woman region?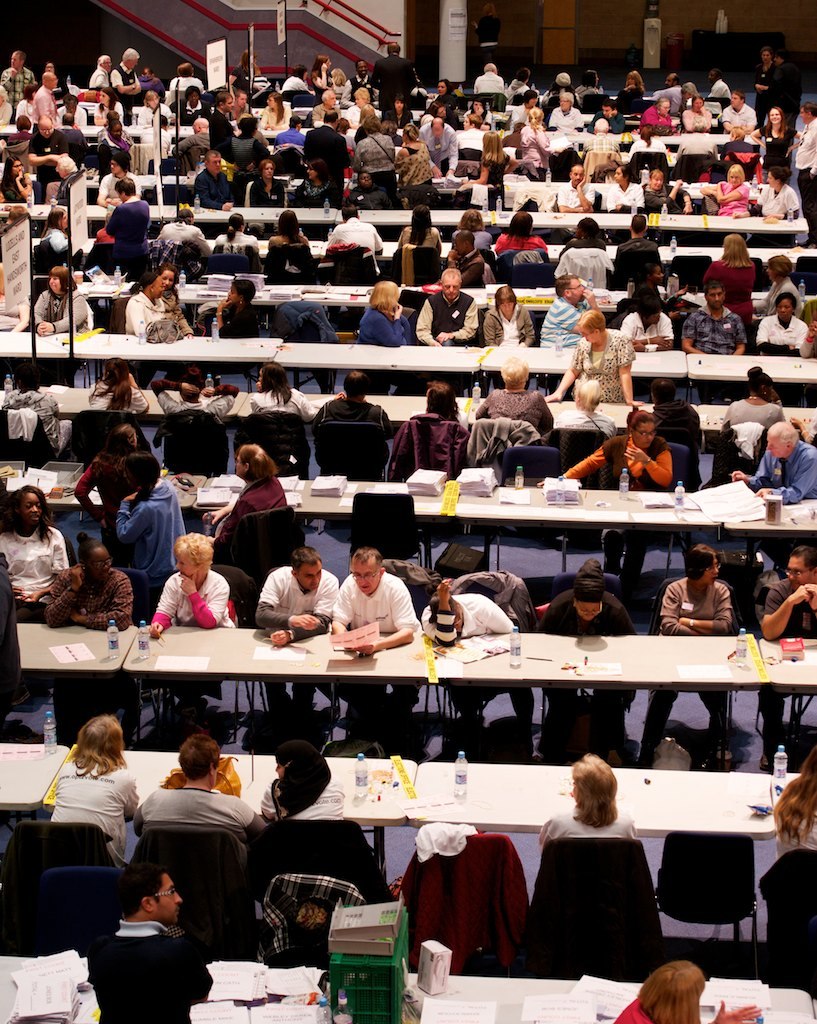
[247, 156, 291, 204]
